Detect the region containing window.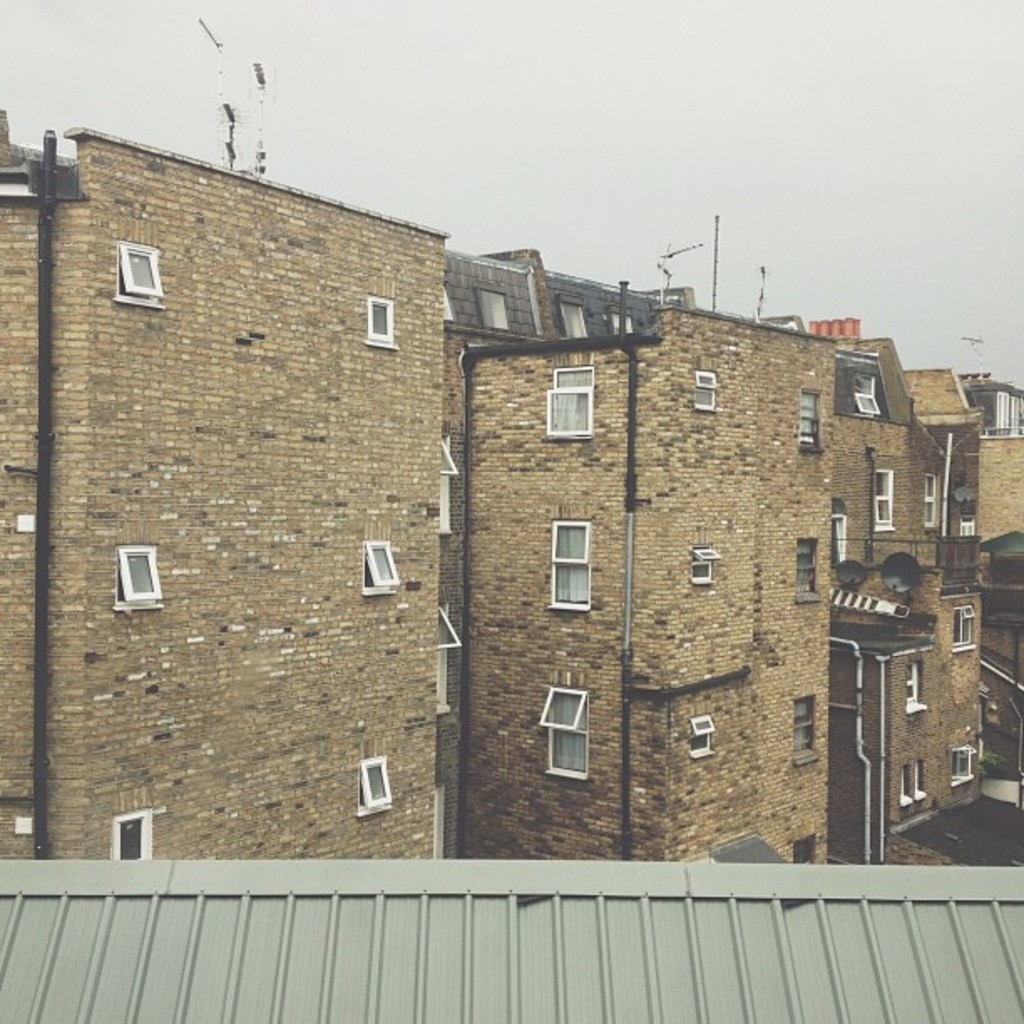
<bbox>107, 241, 171, 308</bbox>.
